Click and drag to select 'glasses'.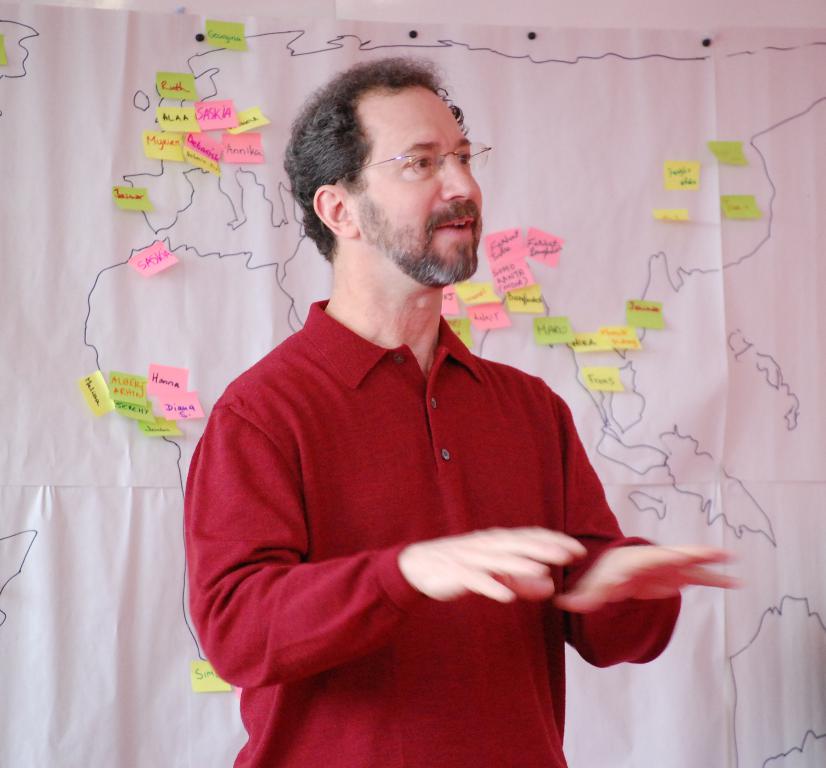
Selection: x1=325, y1=138, x2=493, y2=193.
